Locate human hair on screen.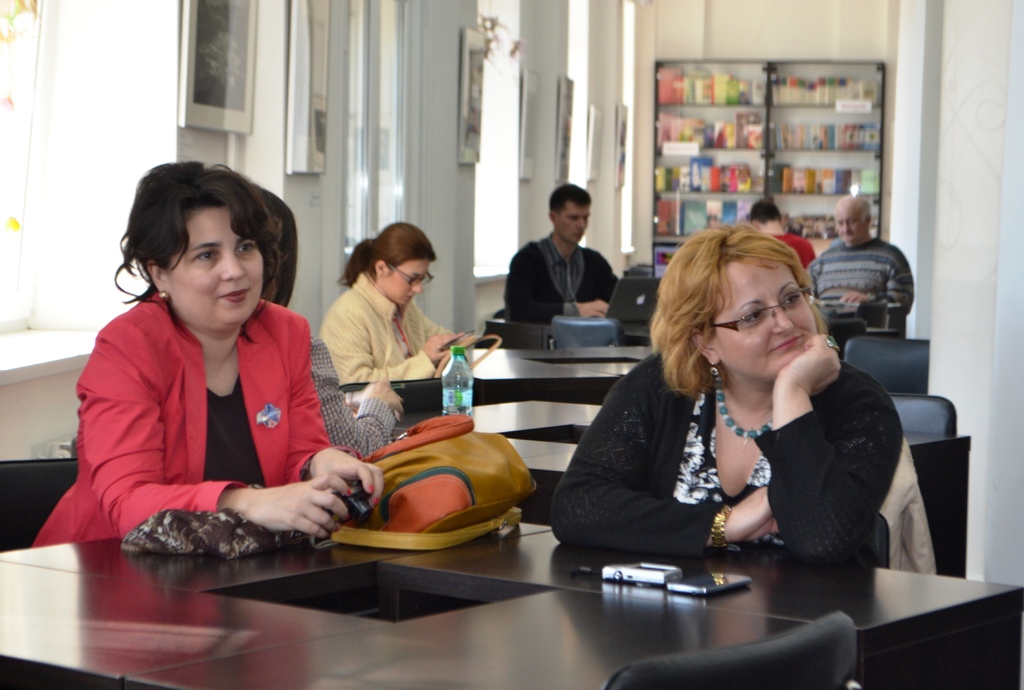
On screen at x1=745 y1=201 x2=780 y2=228.
